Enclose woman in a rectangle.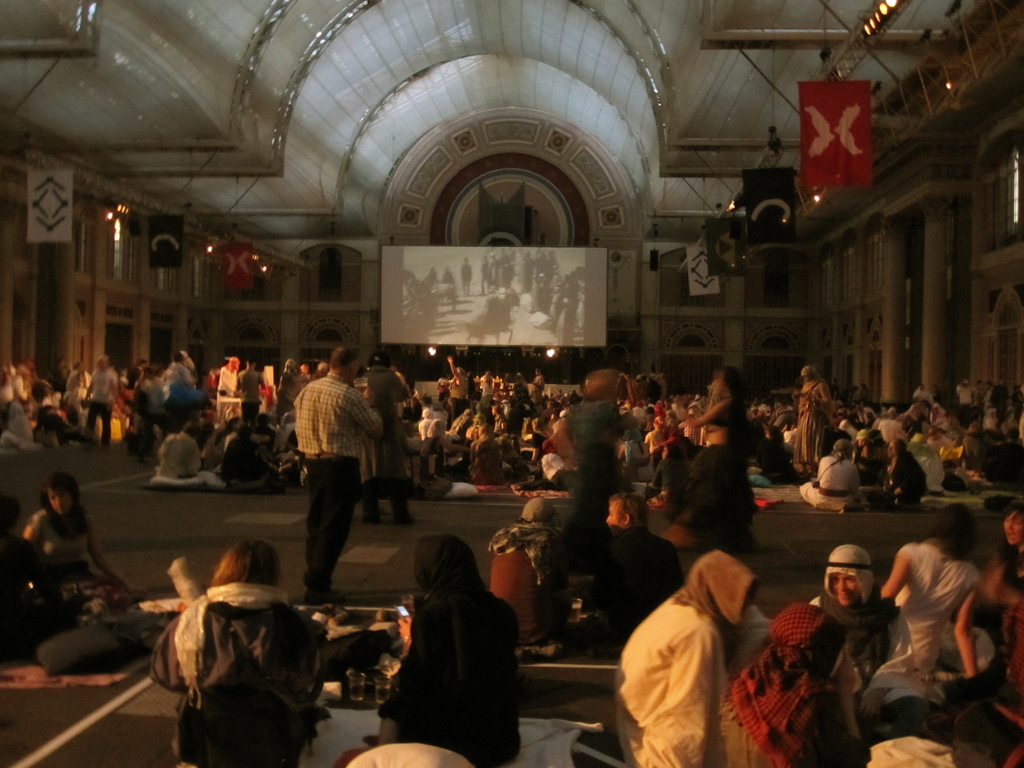
[371, 539, 517, 765].
